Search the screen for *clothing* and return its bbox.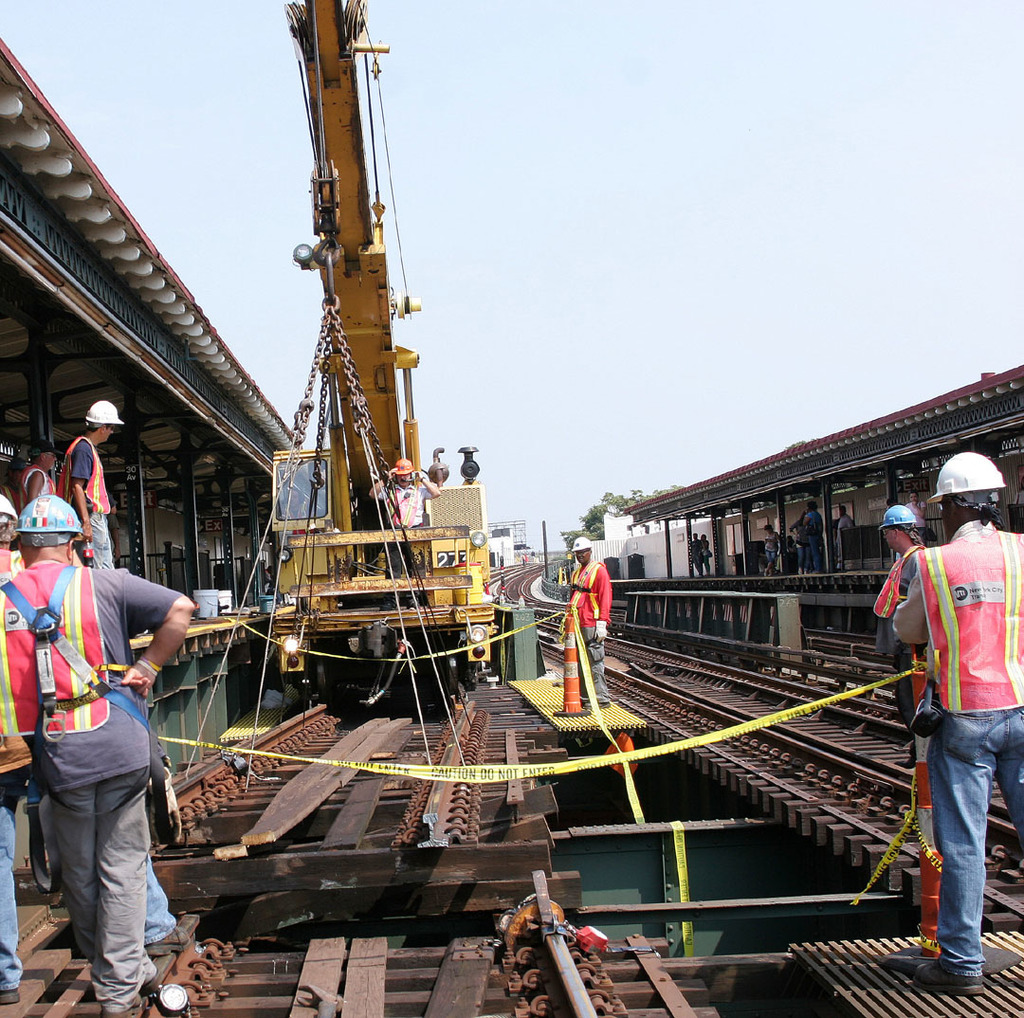
Found: (left=20, top=489, right=186, bottom=992).
